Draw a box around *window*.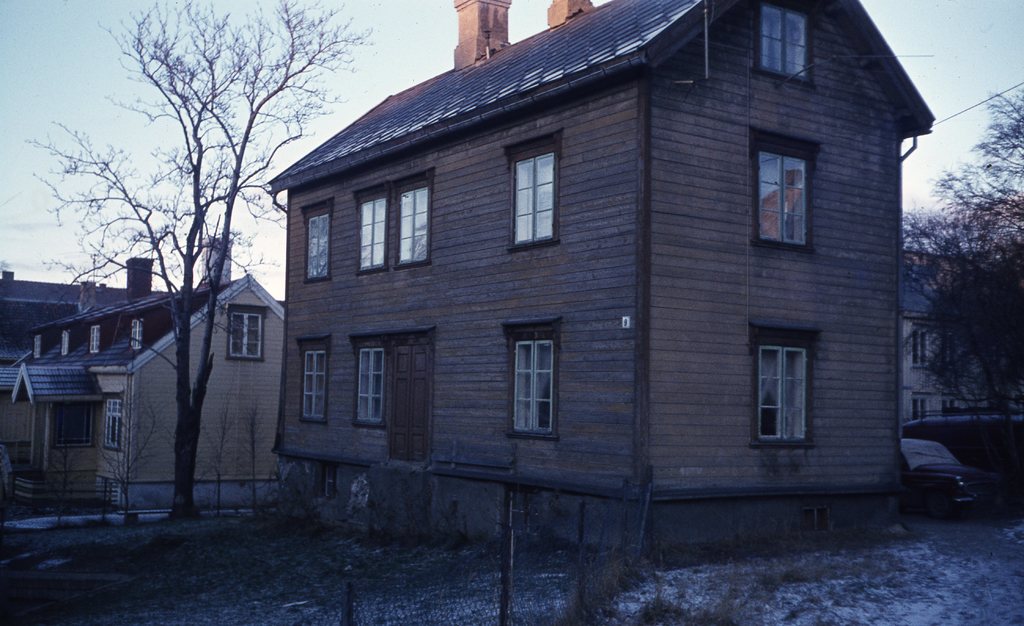
x1=754, y1=0, x2=805, y2=74.
